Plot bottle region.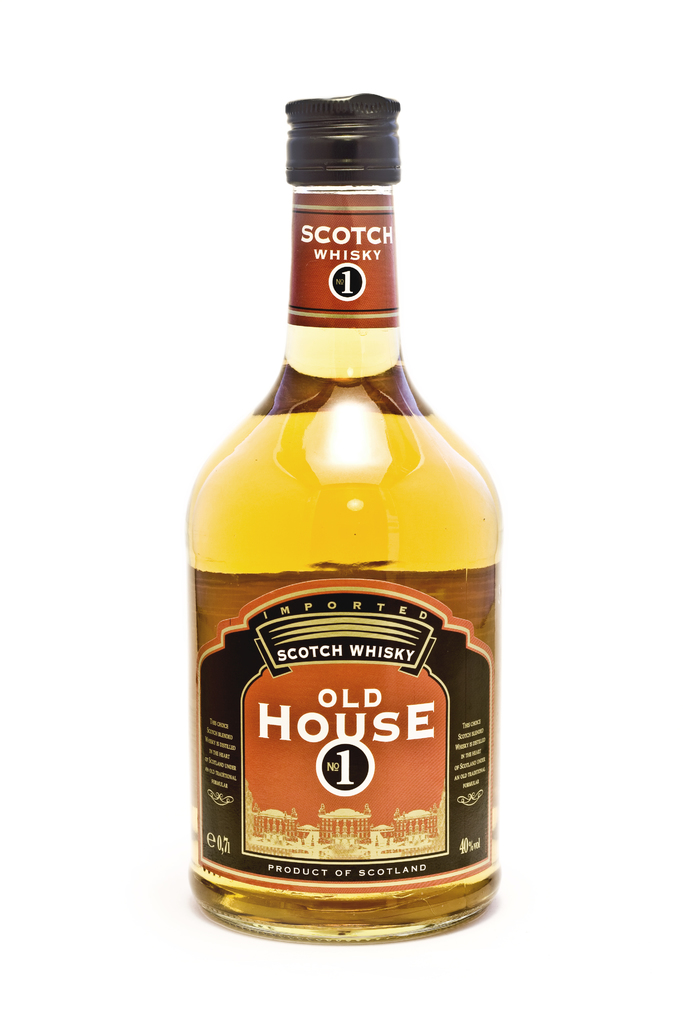
Plotted at [187,97,502,941].
